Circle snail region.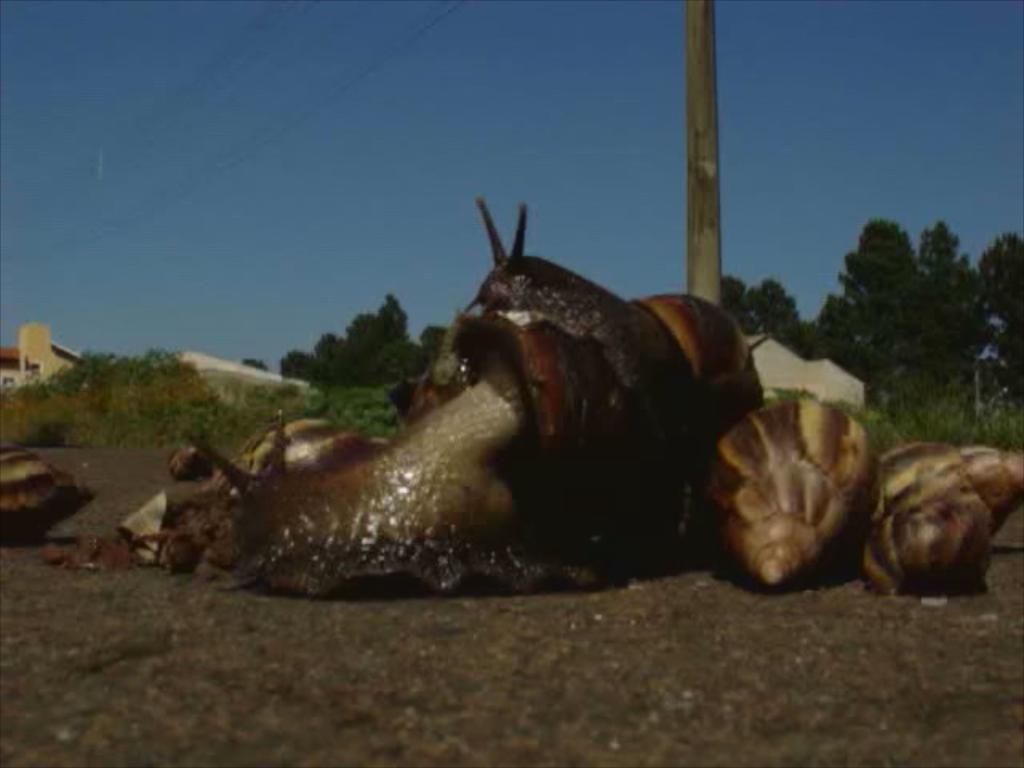
Region: <box>0,448,96,550</box>.
